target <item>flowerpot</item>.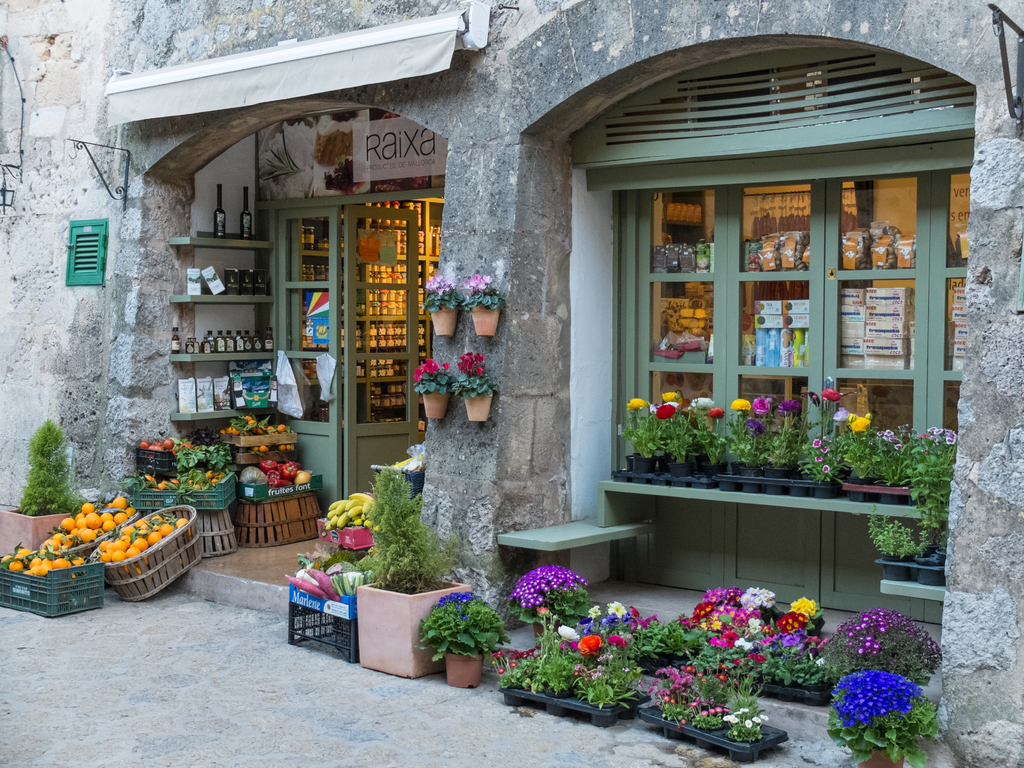
Target region: bbox=(443, 653, 483, 686).
